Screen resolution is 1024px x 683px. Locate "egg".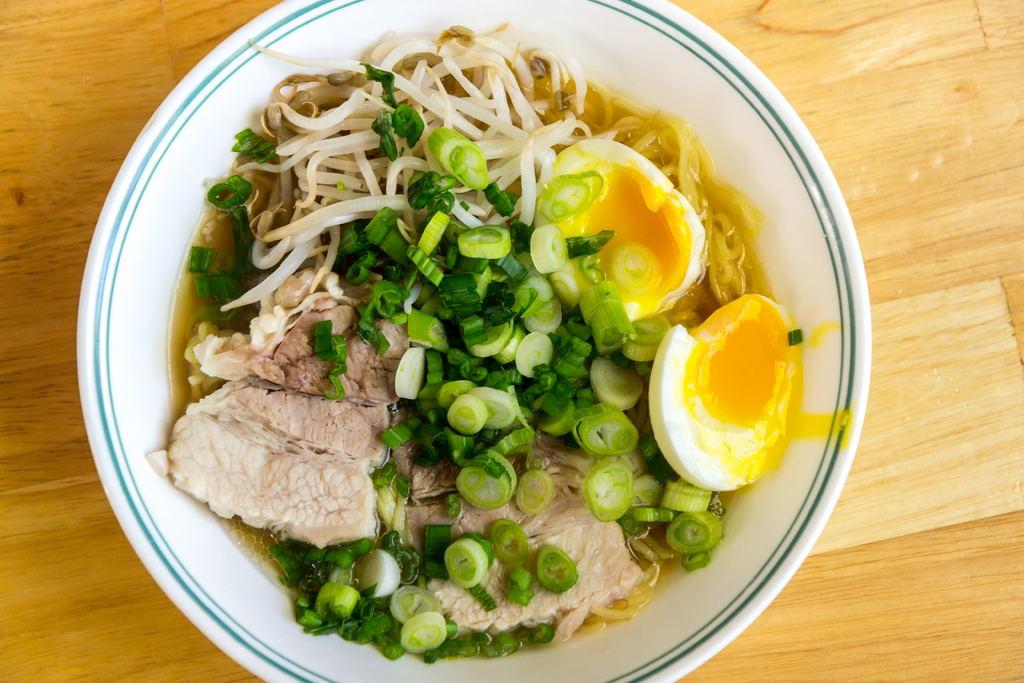
(left=646, top=293, right=803, bottom=493).
